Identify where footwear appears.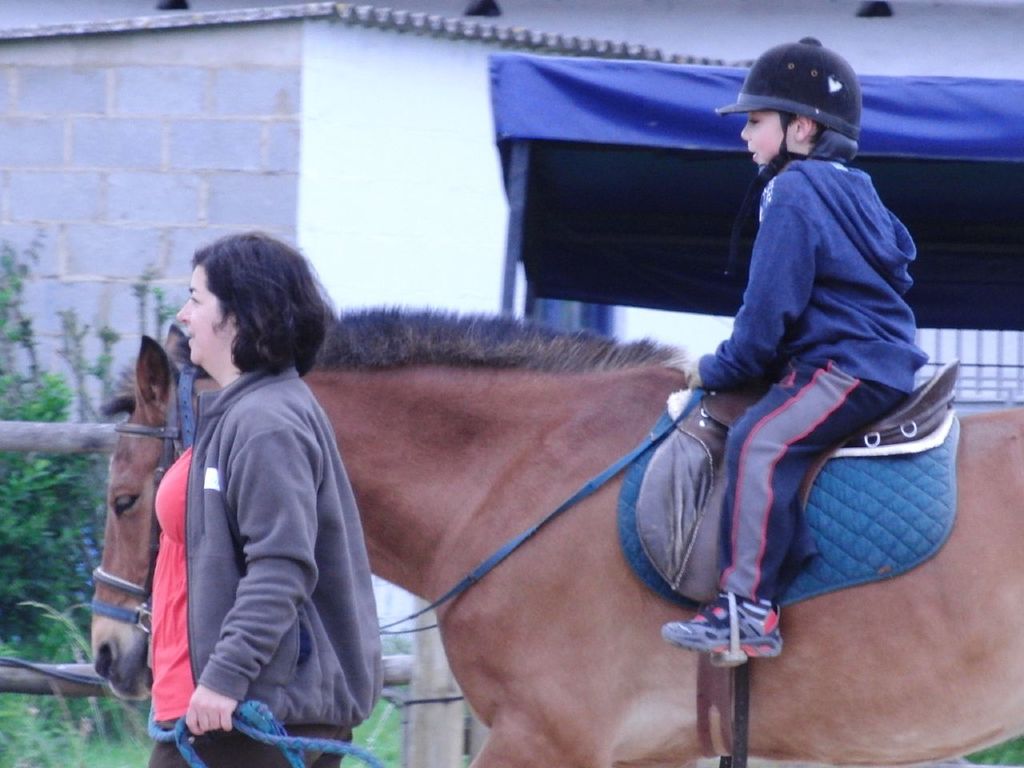
Appears at (666,592,785,655).
